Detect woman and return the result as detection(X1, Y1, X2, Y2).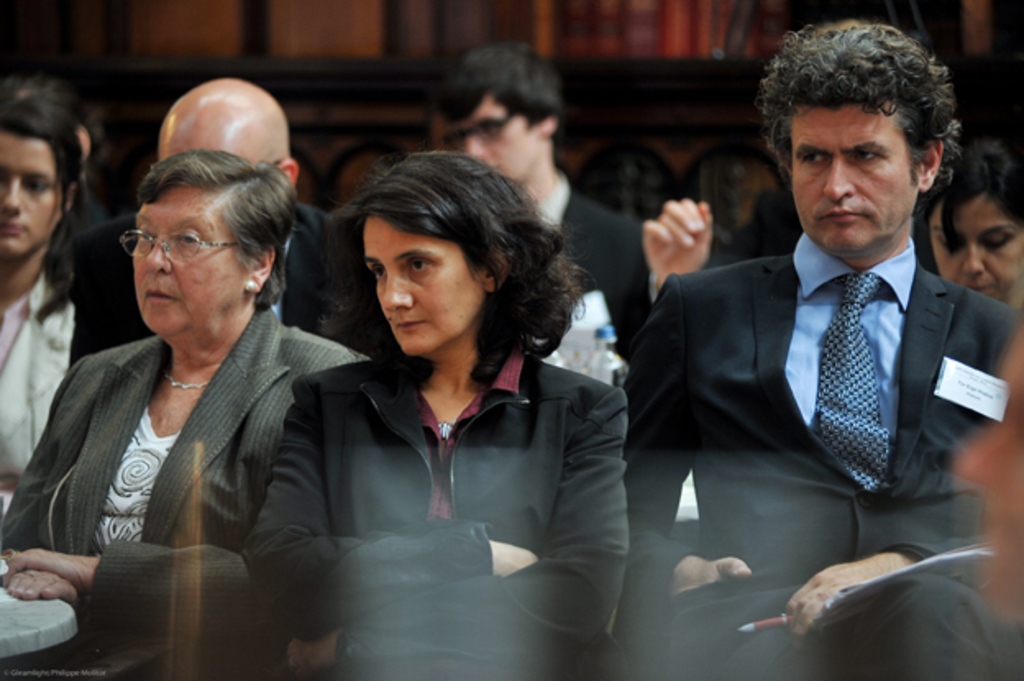
detection(240, 148, 635, 679).
